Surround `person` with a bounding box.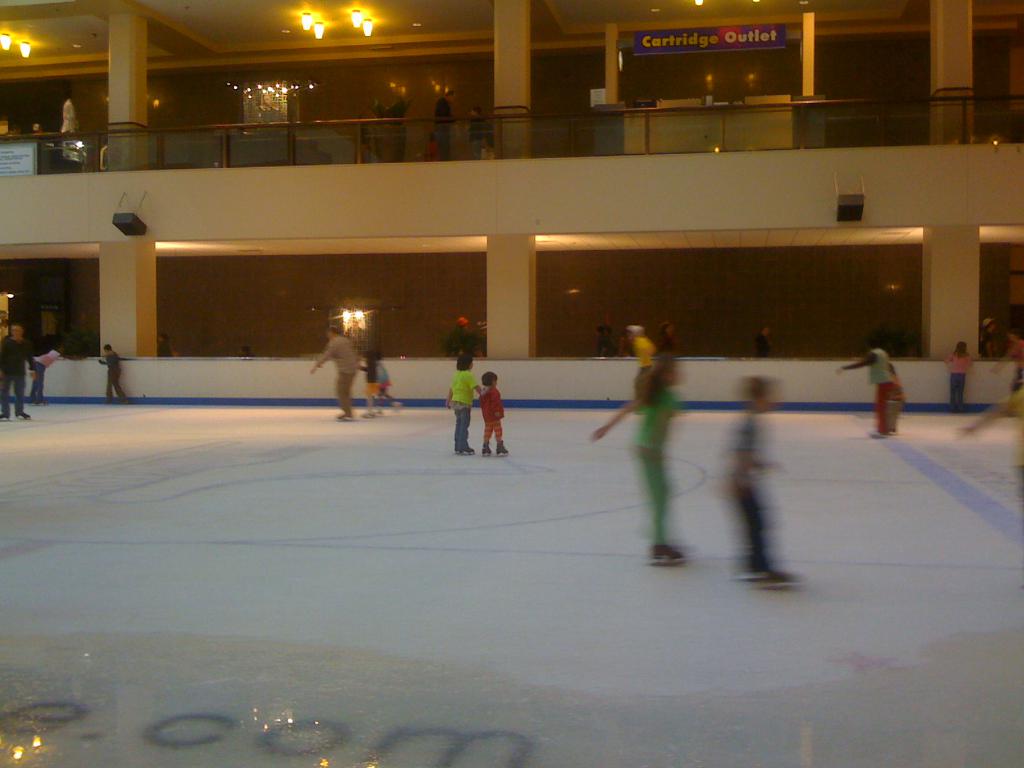
477/369/510/458.
